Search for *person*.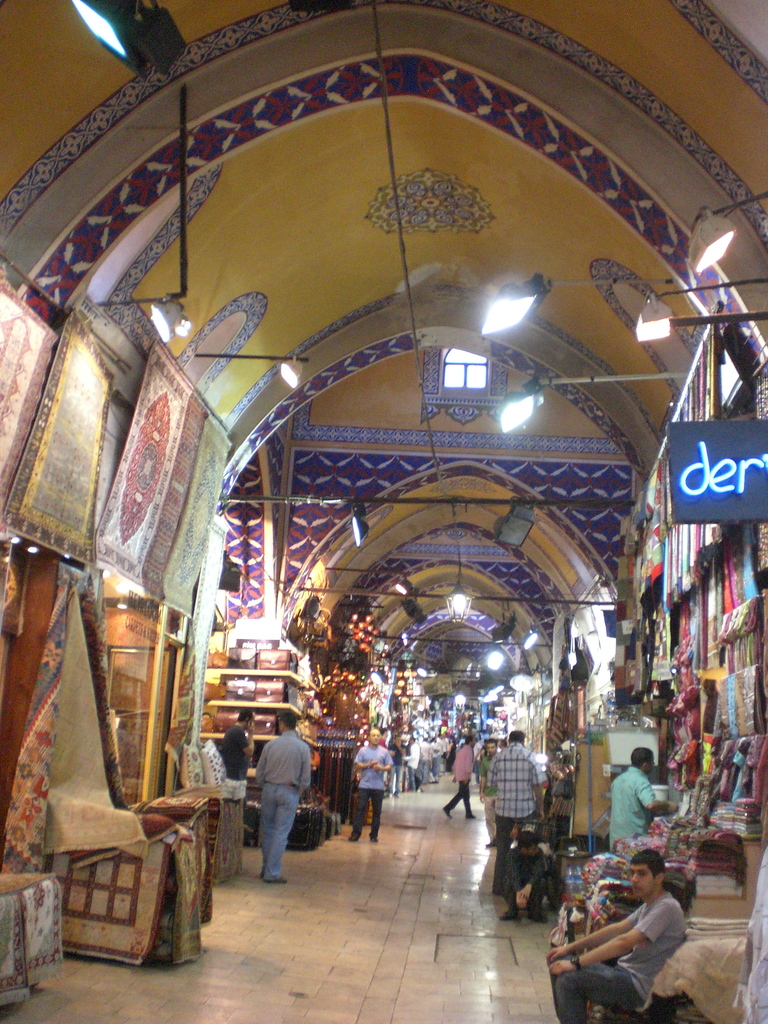
Found at x1=607, y1=737, x2=685, y2=851.
